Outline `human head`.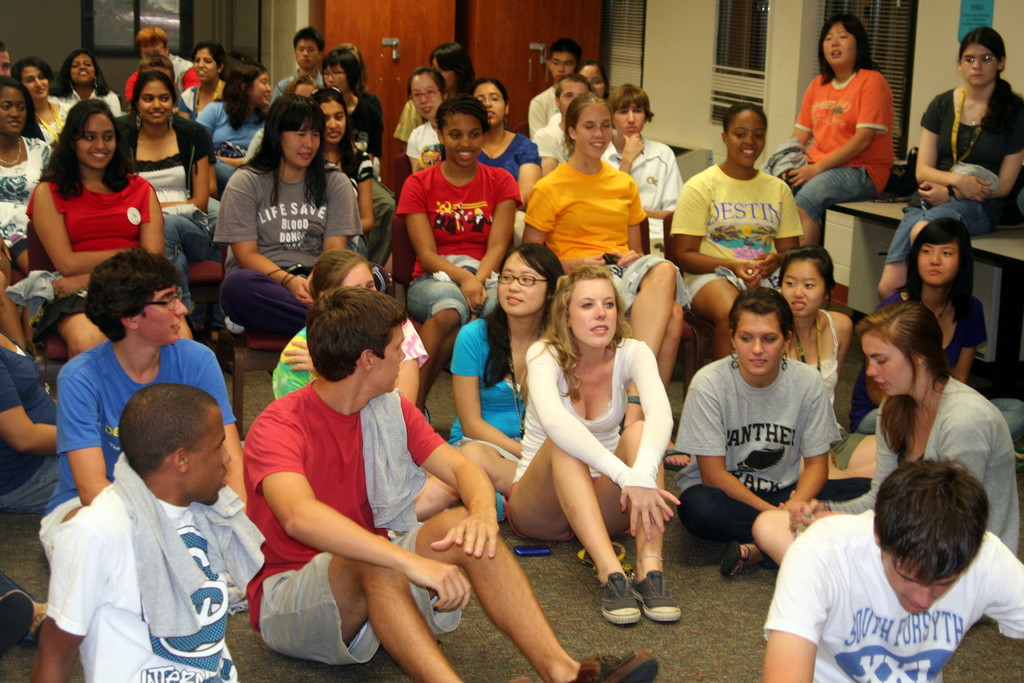
Outline: 552/270/624/347.
